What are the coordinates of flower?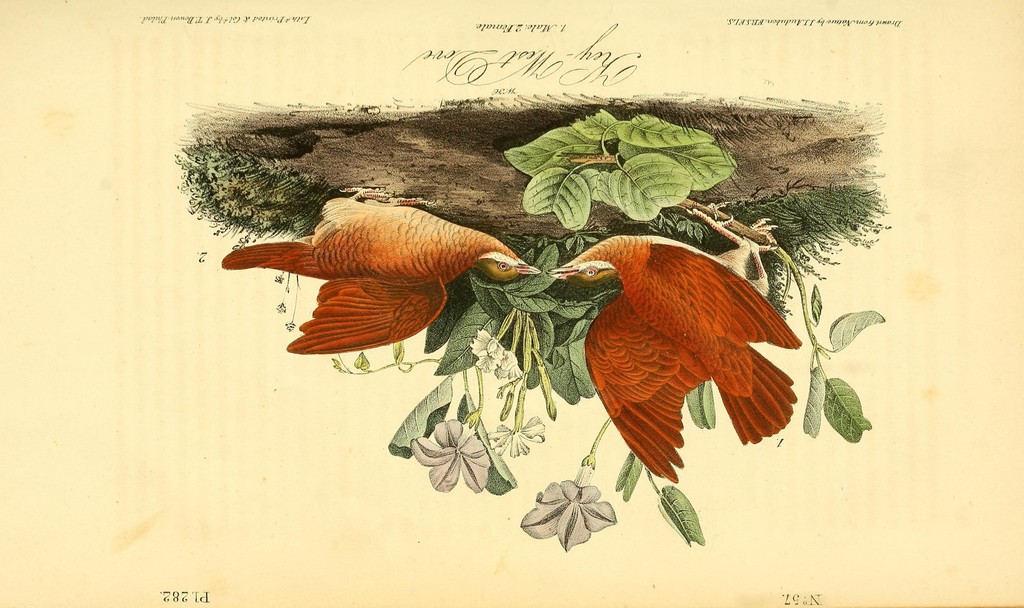
bbox=(468, 332, 503, 368).
